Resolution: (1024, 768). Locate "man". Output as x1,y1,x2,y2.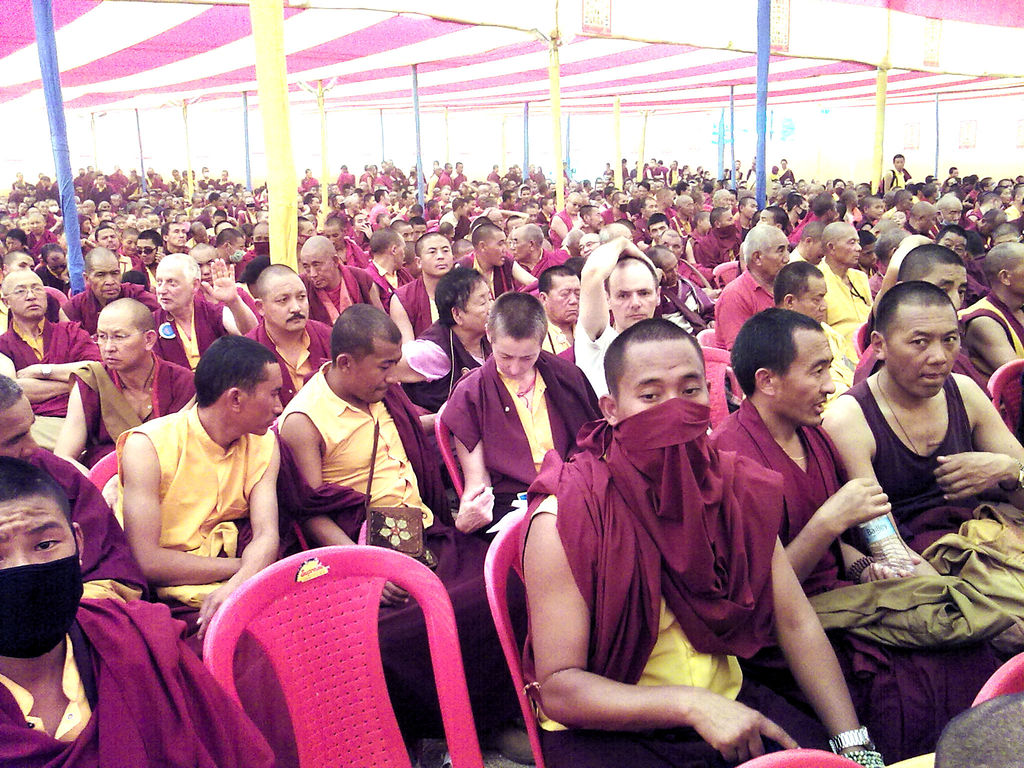
644,210,672,238.
